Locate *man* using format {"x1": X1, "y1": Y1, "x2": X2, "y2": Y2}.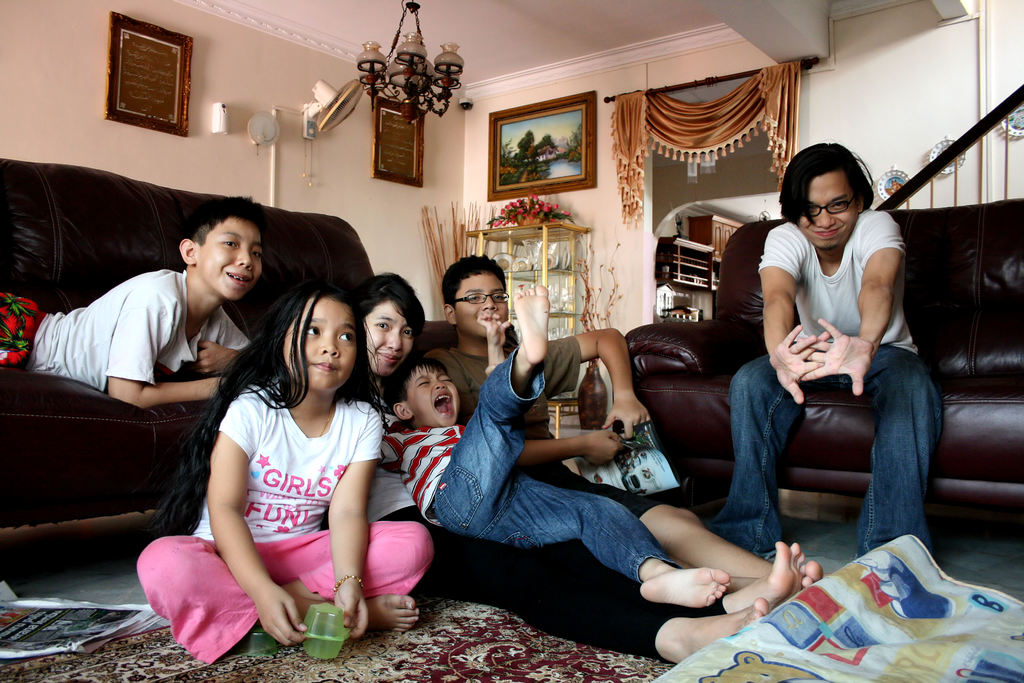
{"x1": 701, "y1": 158, "x2": 962, "y2": 573}.
